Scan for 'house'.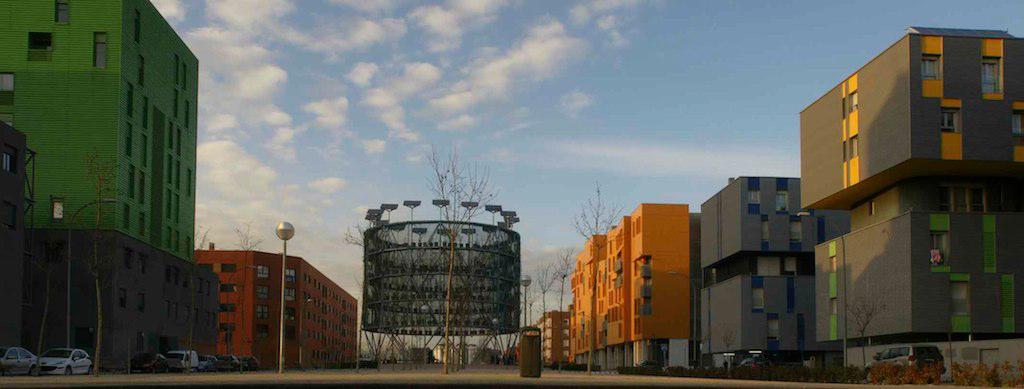
Scan result: bbox=[577, 202, 696, 370].
